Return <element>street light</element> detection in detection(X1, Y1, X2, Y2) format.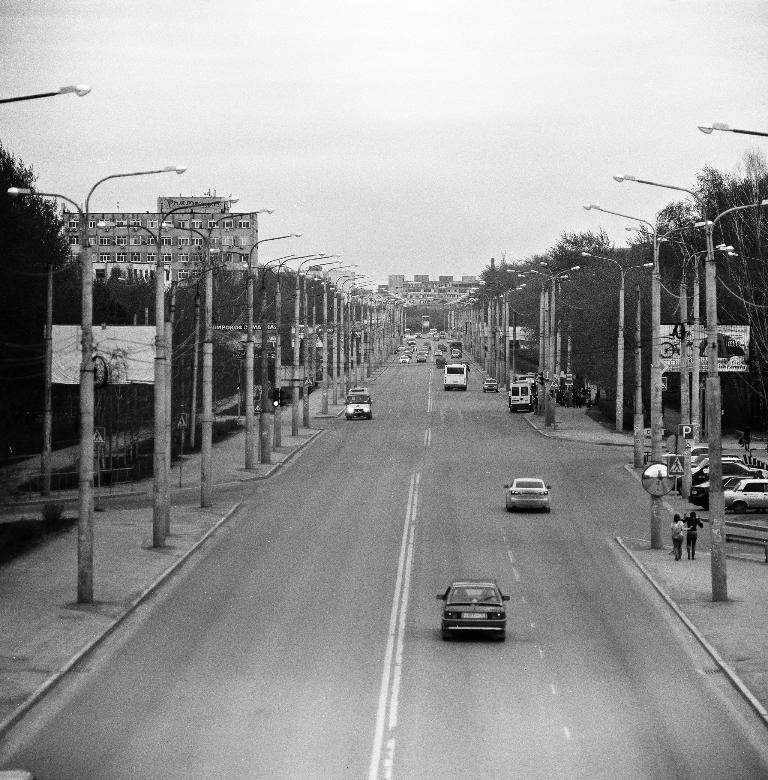
detection(695, 123, 767, 134).
